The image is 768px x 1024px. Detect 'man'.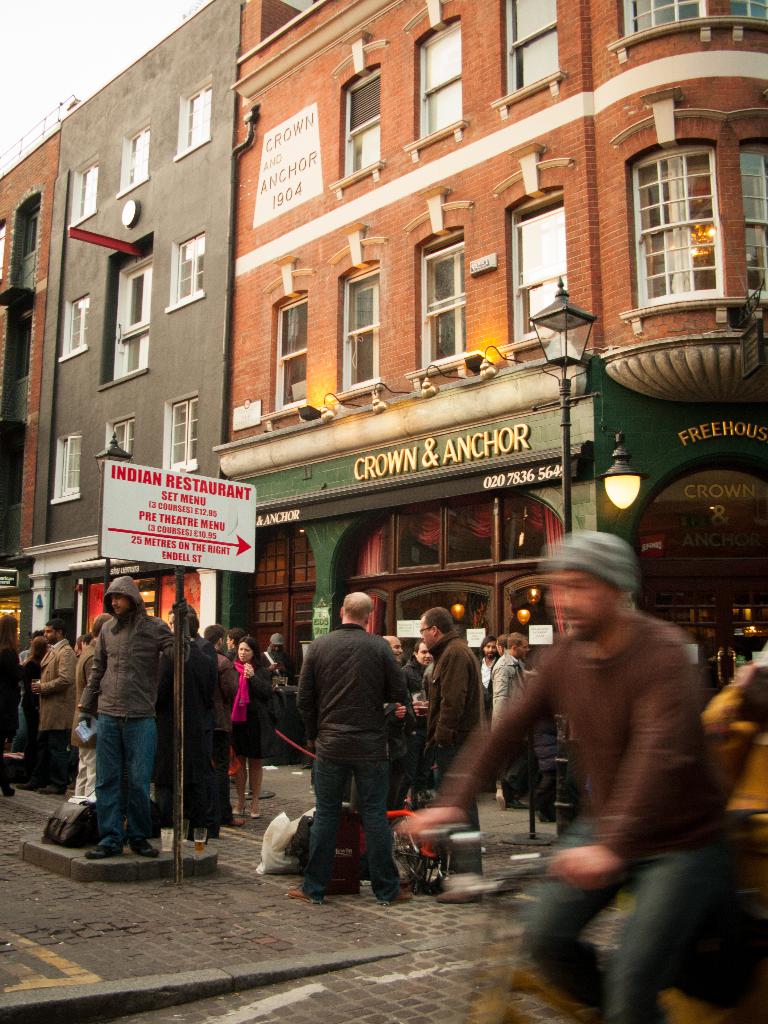
Detection: <bbox>478, 637, 499, 791</bbox>.
